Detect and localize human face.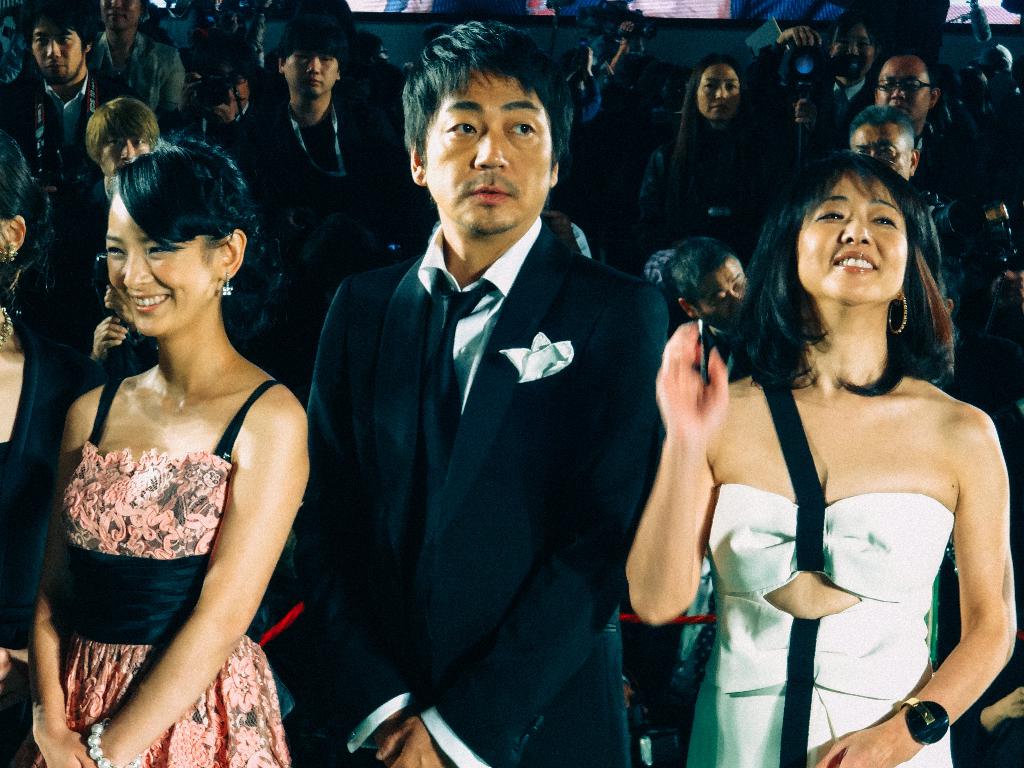
Localized at pyautogui.locateOnScreen(279, 51, 339, 96).
